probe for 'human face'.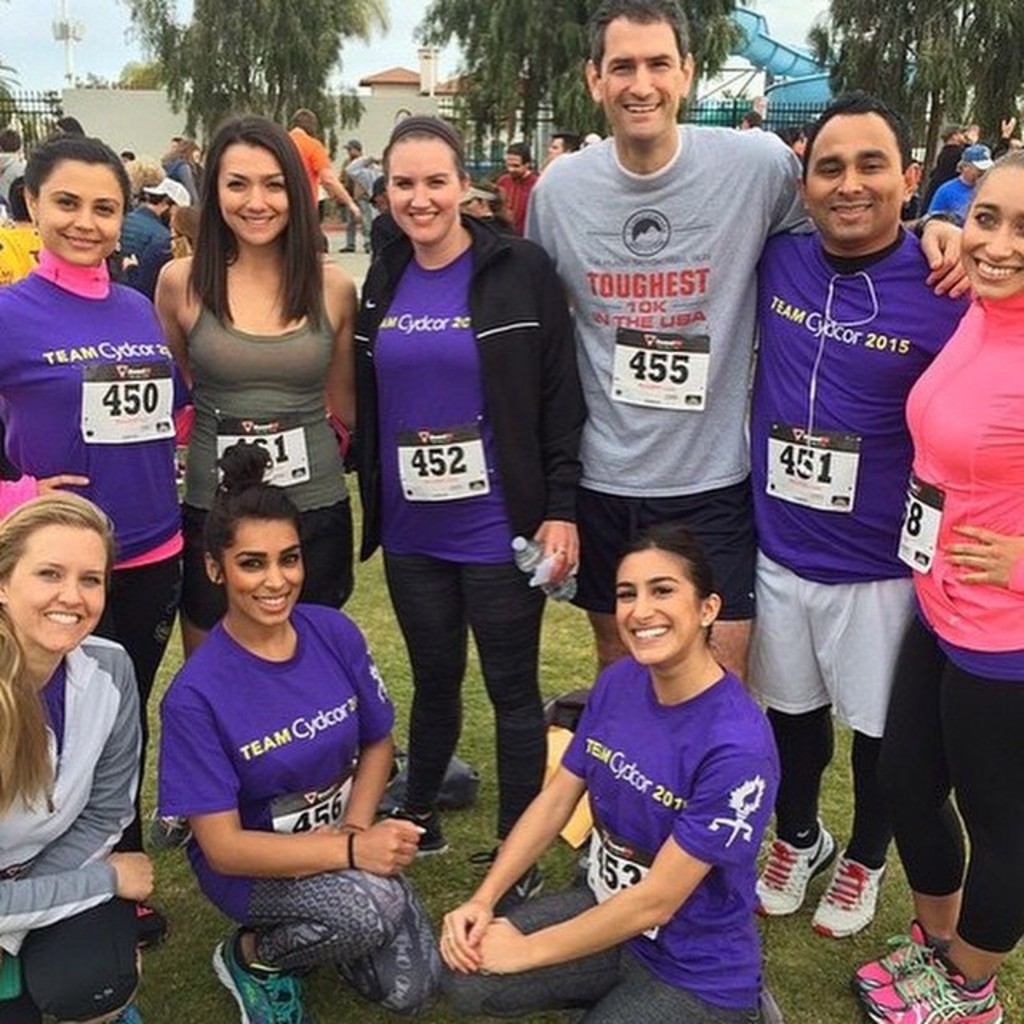
Probe result: 38:160:126:267.
